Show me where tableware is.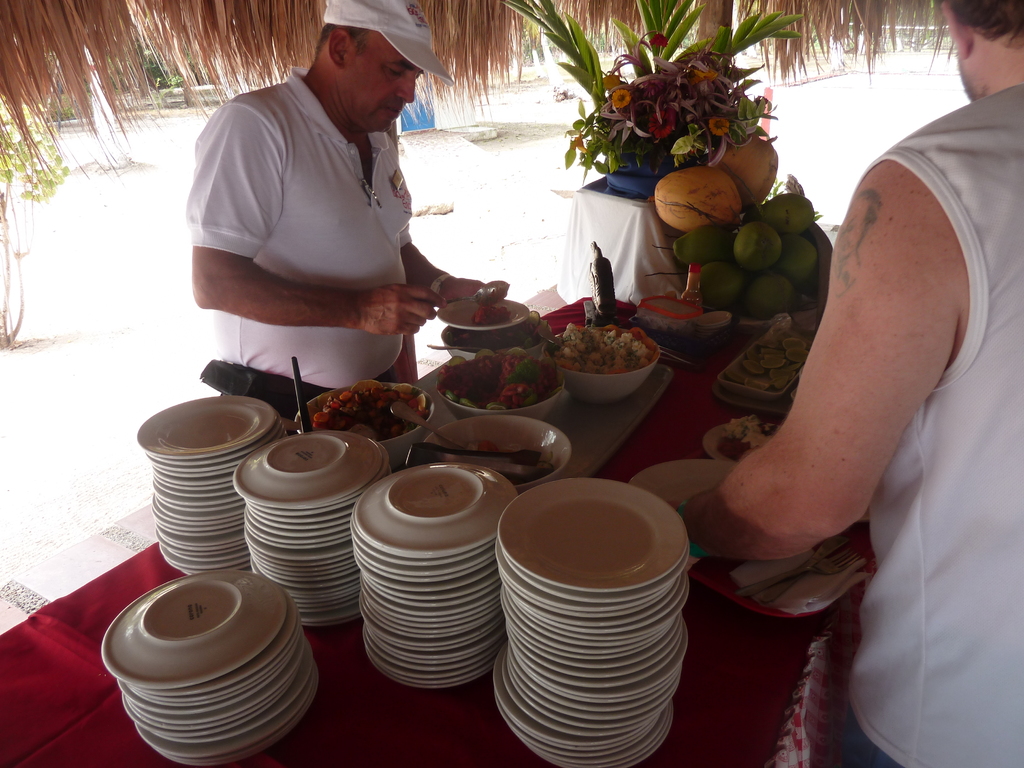
tableware is at Rect(701, 417, 786, 460).
